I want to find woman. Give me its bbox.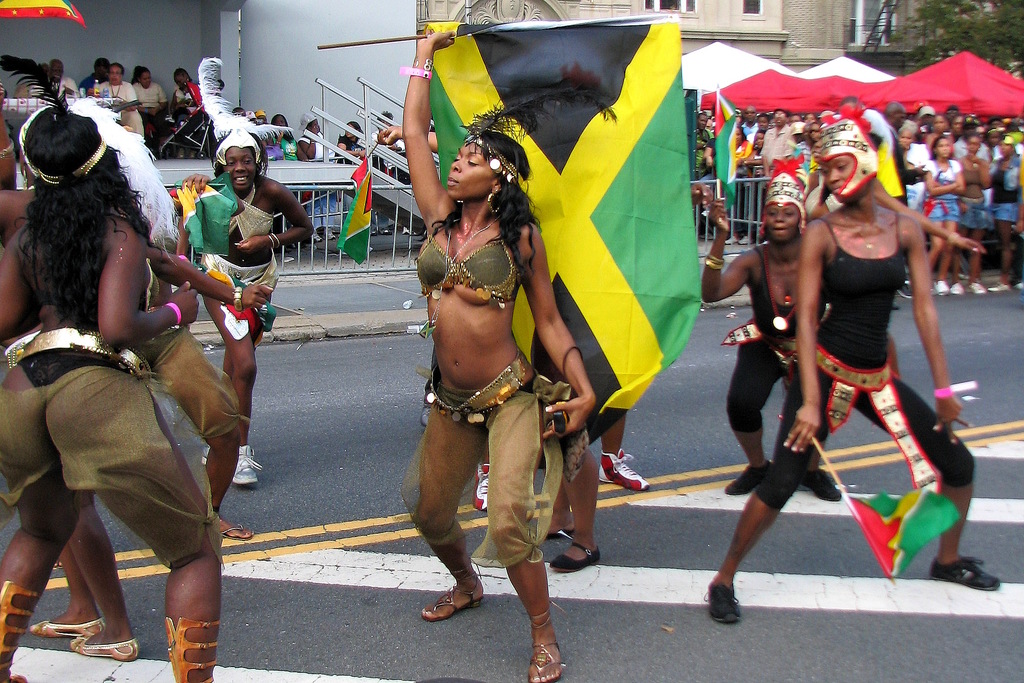
[x1=177, y1=118, x2=319, y2=485].
